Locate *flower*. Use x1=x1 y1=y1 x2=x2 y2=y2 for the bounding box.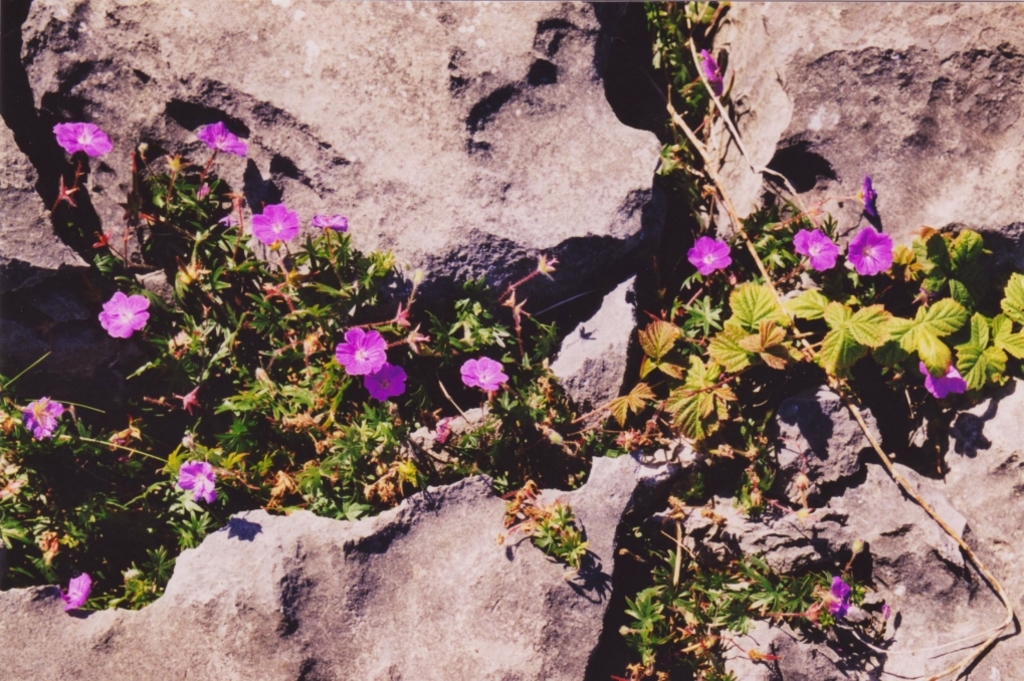
x1=371 y1=370 x2=408 y2=404.
